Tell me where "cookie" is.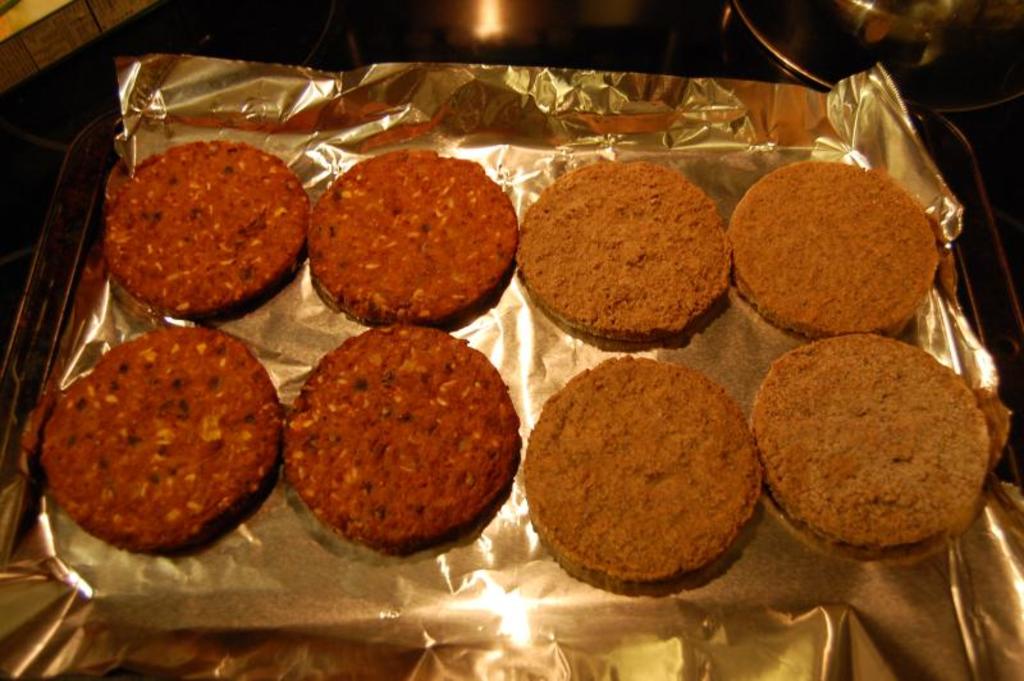
"cookie" is at {"x1": 727, "y1": 154, "x2": 941, "y2": 343}.
